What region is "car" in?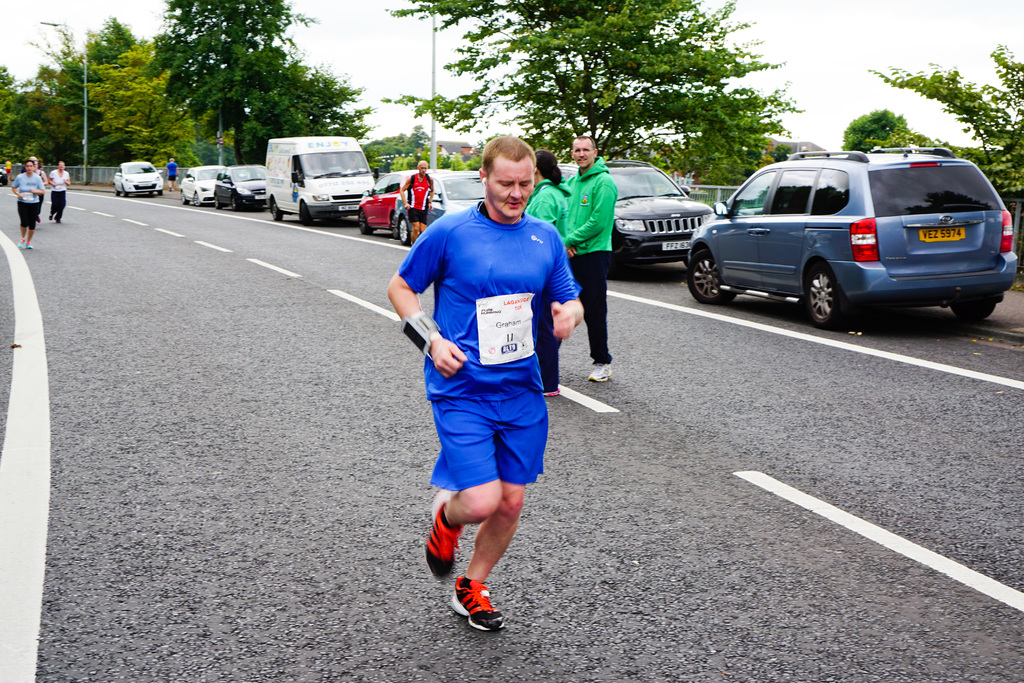
box(216, 163, 264, 210).
